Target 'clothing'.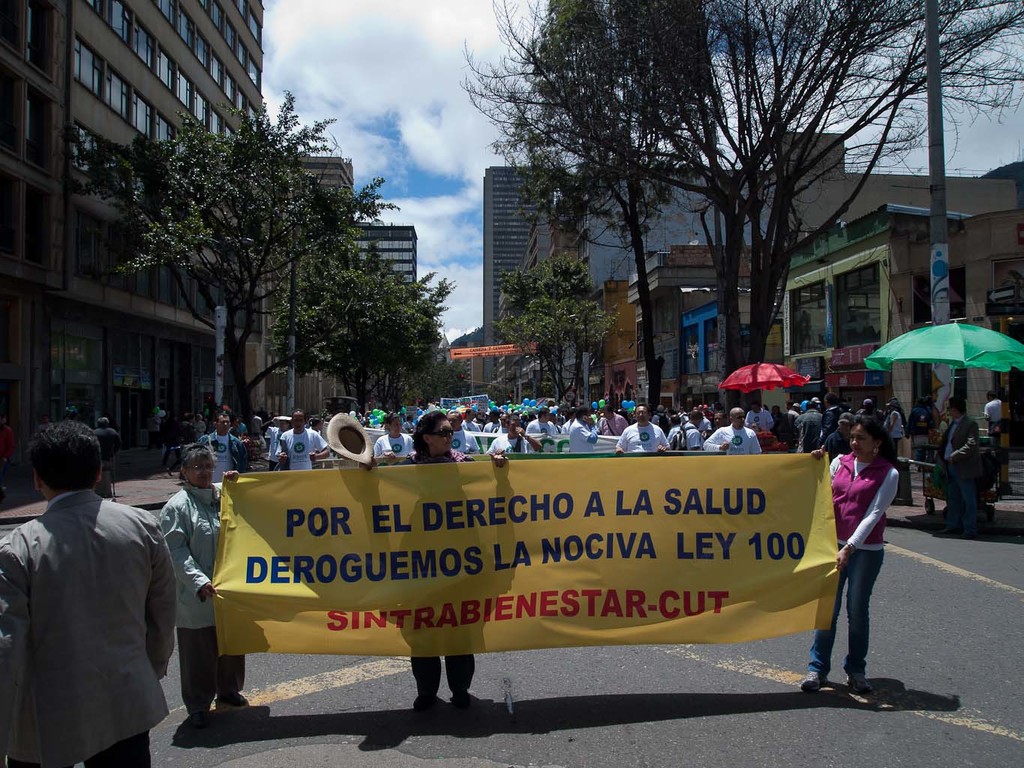
Target region: {"x1": 860, "y1": 406, "x2": 889, "y2": 443}.
